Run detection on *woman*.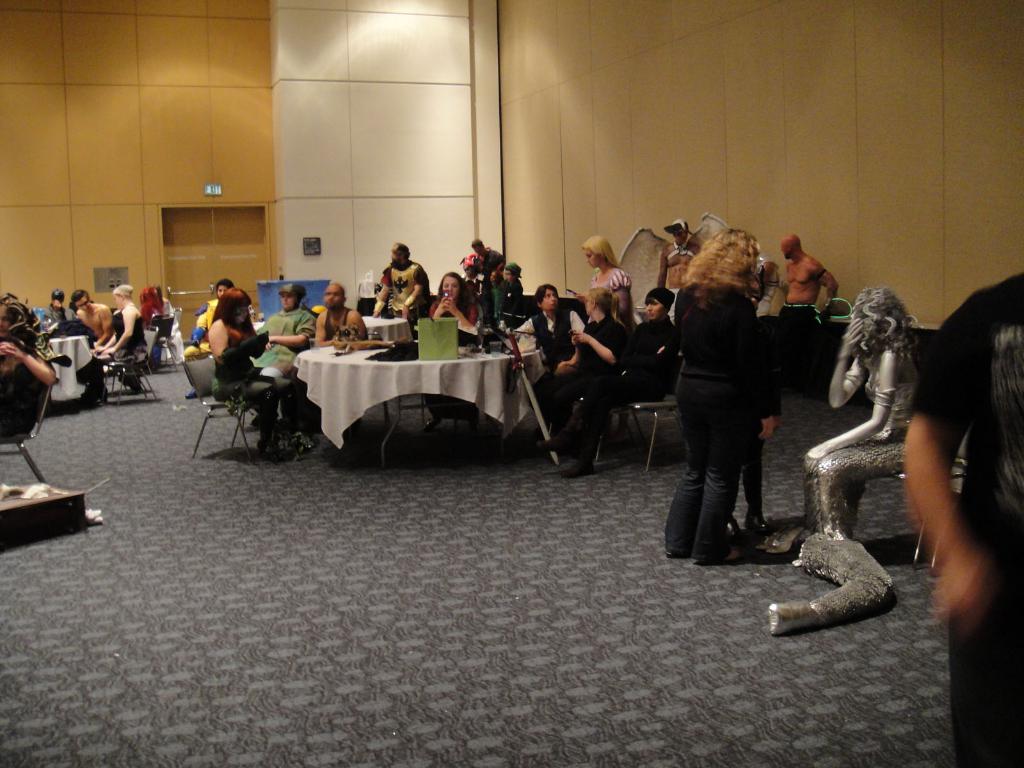
Result: detection(94, 281, 150, 413).
